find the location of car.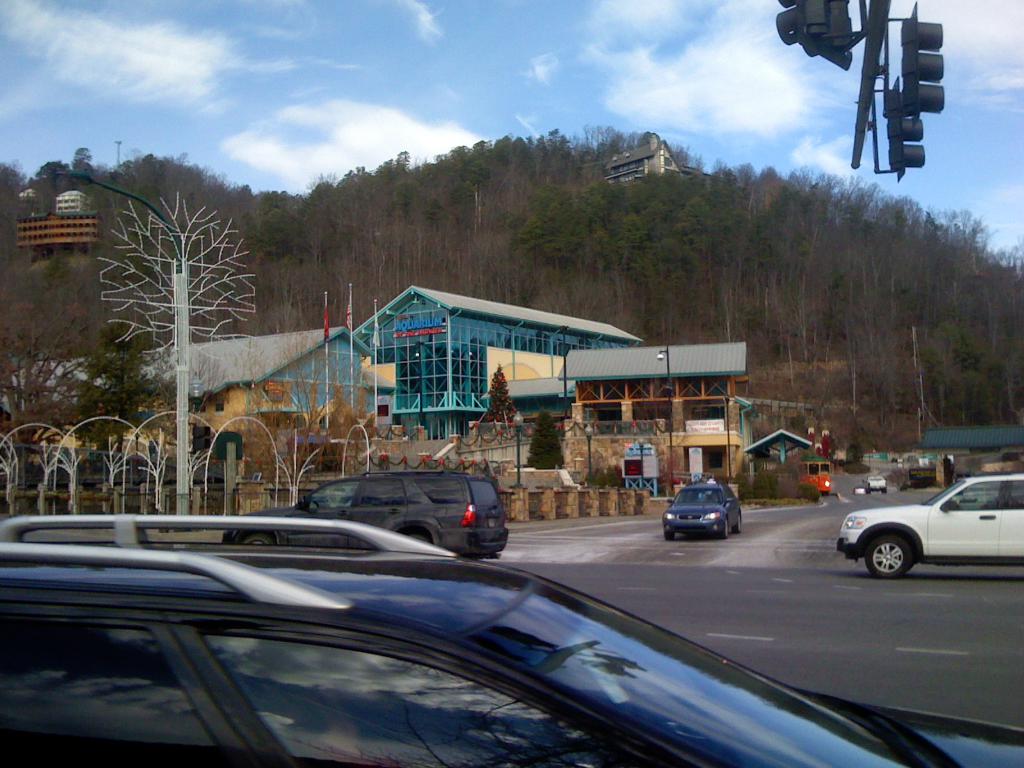
Location: 854, 485, 867, 495.
